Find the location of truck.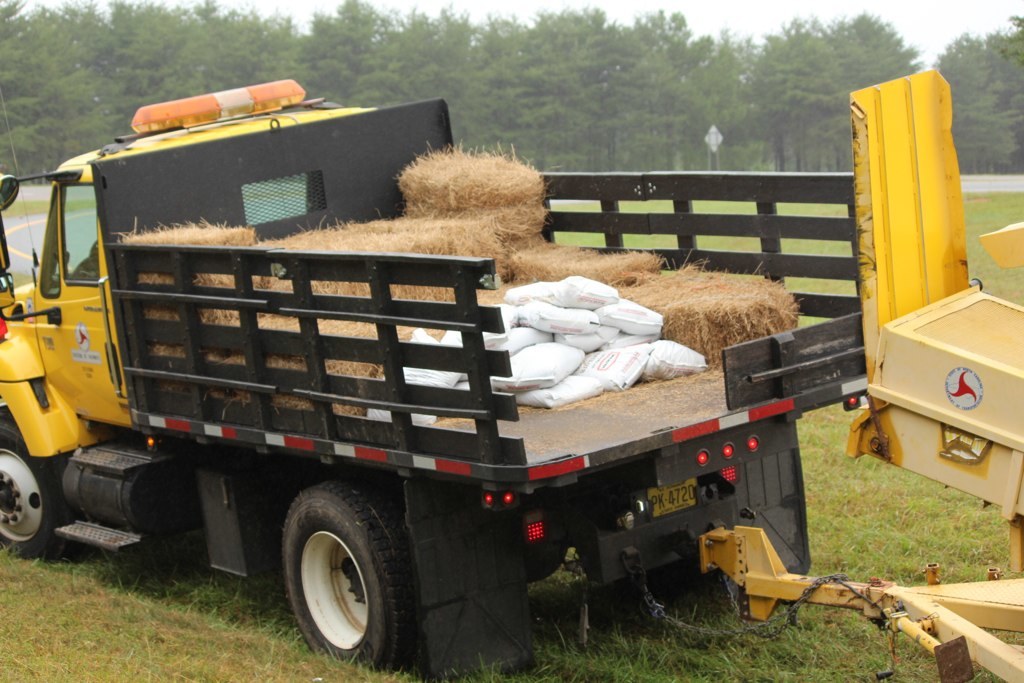
Location: 0:169:850:667.
